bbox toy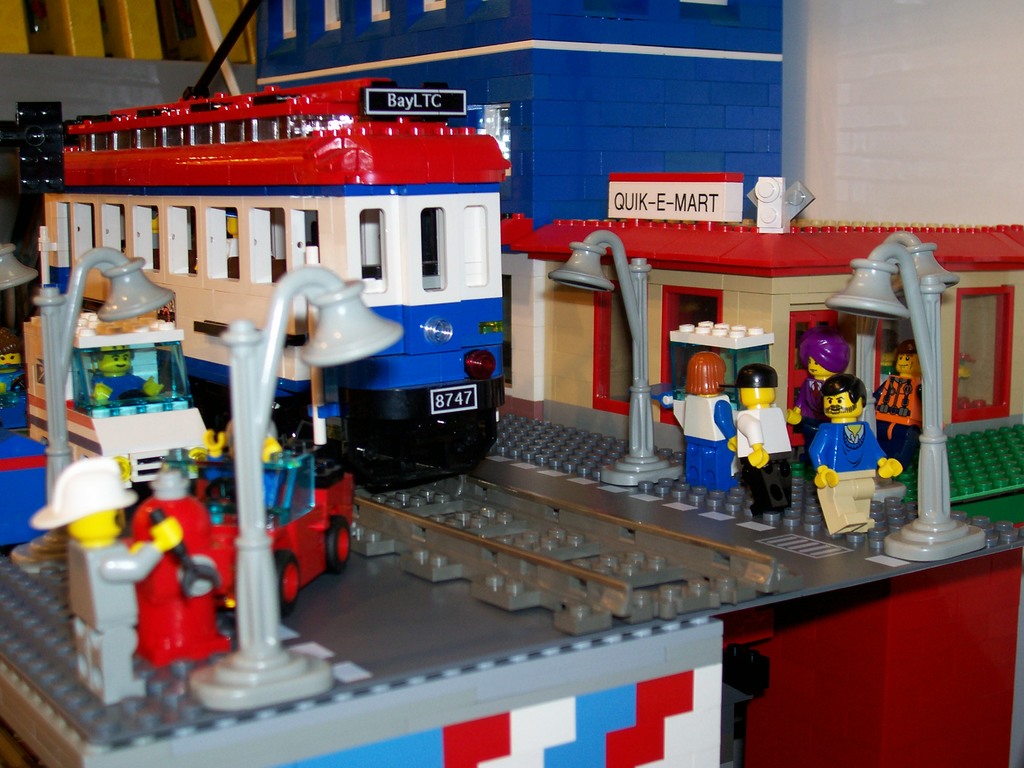
[13, 63, 518, 491]
